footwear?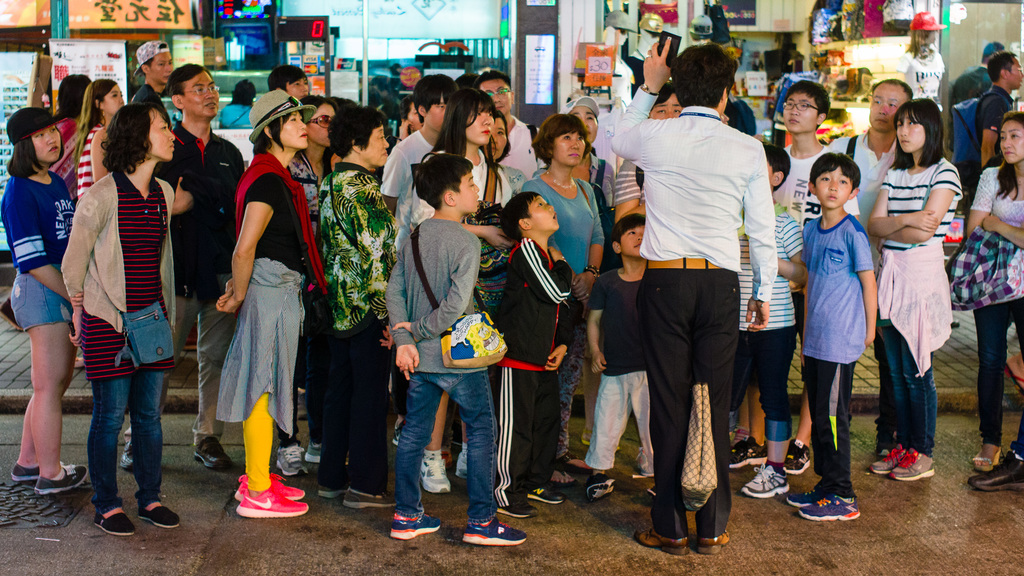
l=92, t=508, r=136, b=539
